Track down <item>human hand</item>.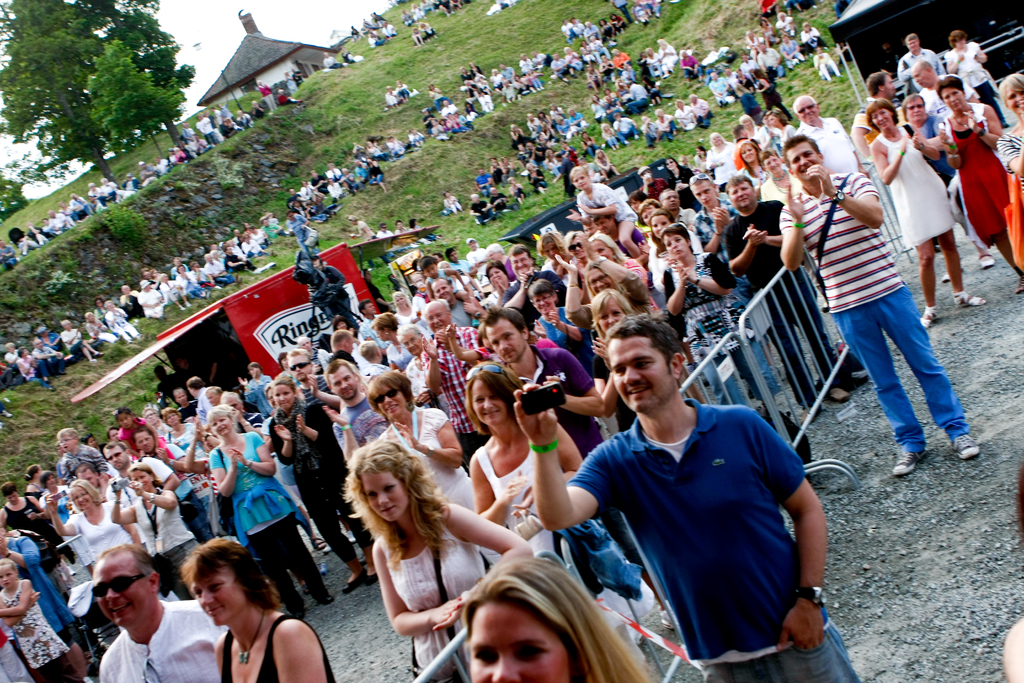
Tracked to l=227, t=446, r=247, b=463.
